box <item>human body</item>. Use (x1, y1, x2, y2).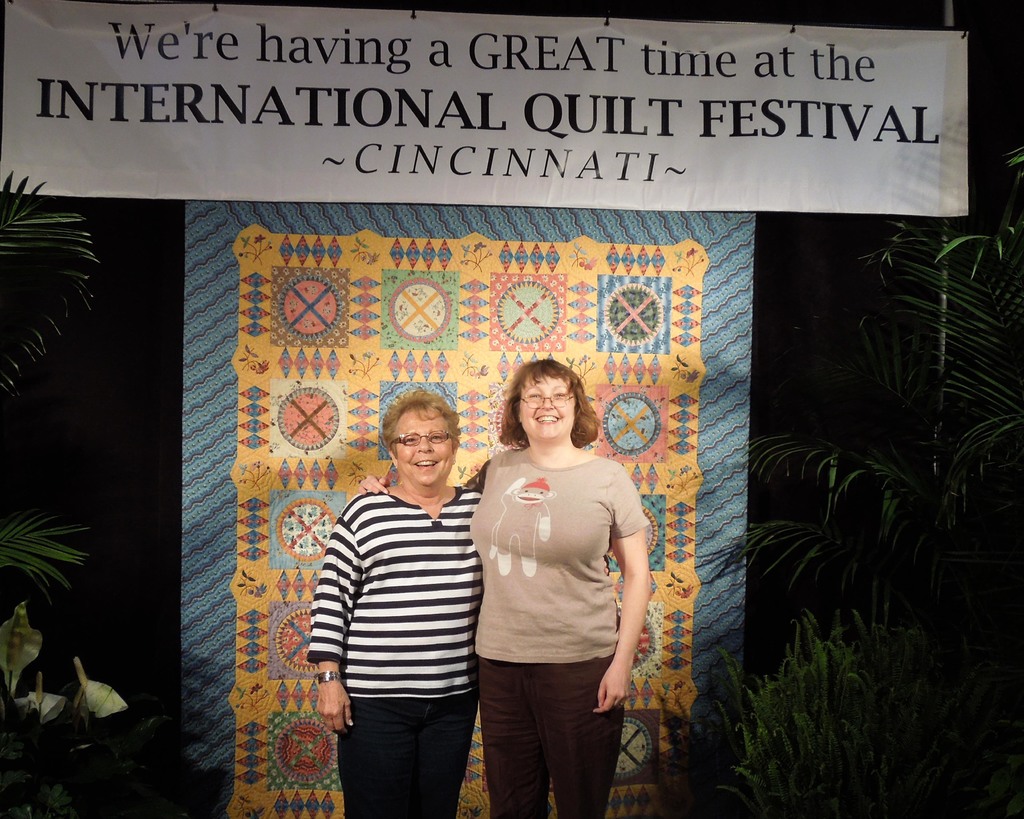
(360, 437, 650, 818).
